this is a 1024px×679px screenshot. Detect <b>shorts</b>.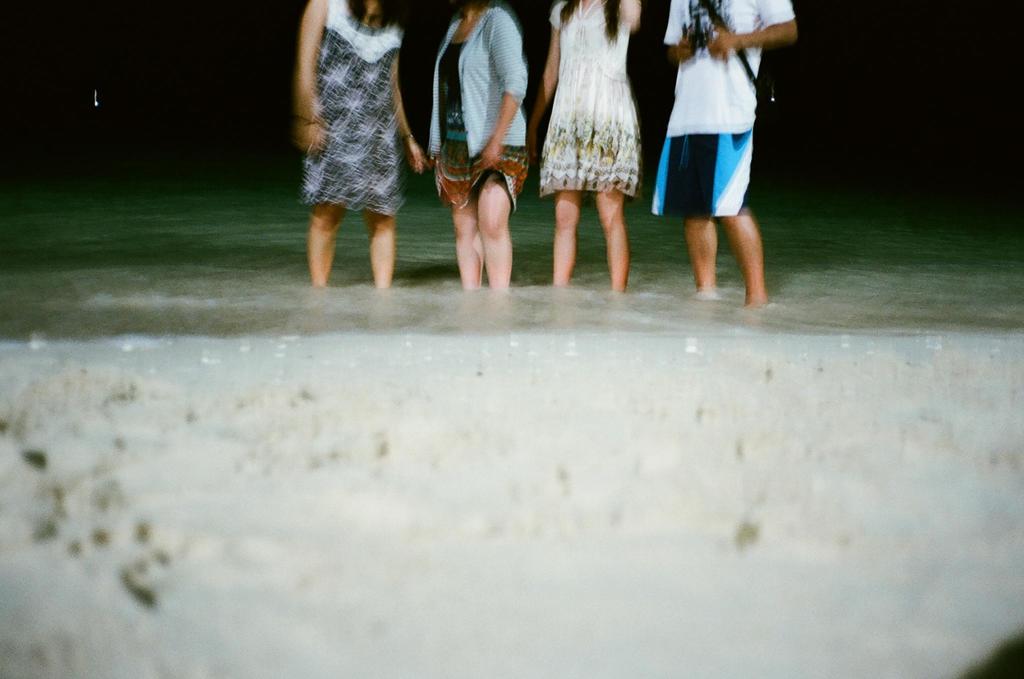
(left=673, top=133, right=780, bottom=192).
